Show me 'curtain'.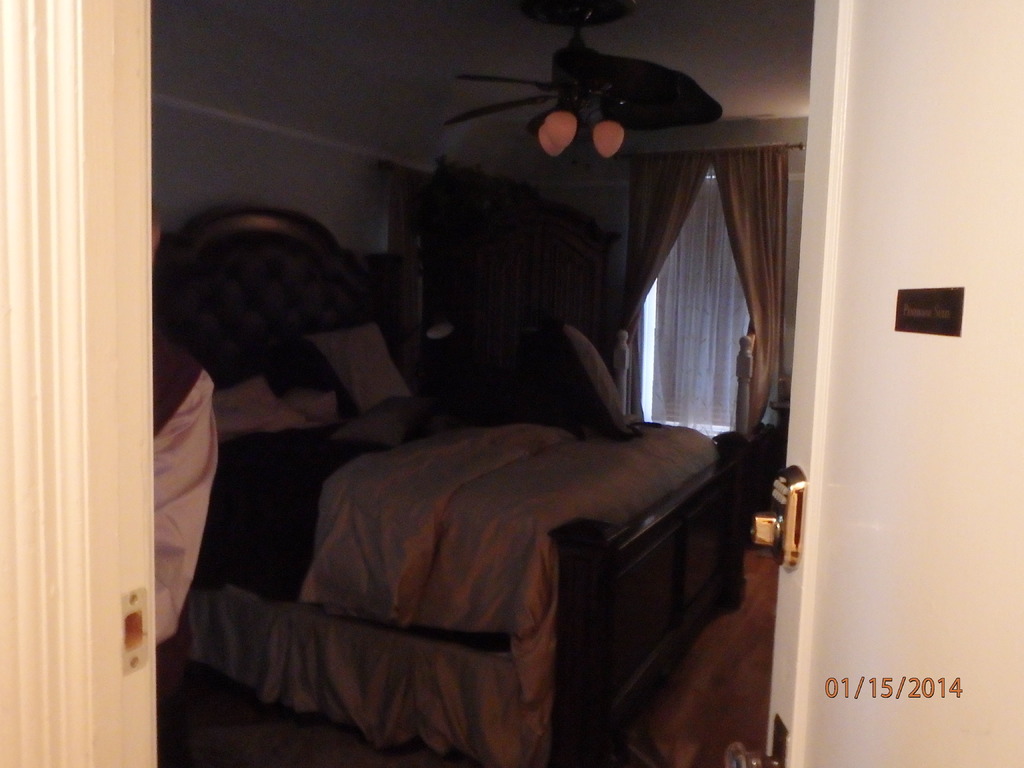
'curtain' is here: bbox(612, 157, 711, 422).
